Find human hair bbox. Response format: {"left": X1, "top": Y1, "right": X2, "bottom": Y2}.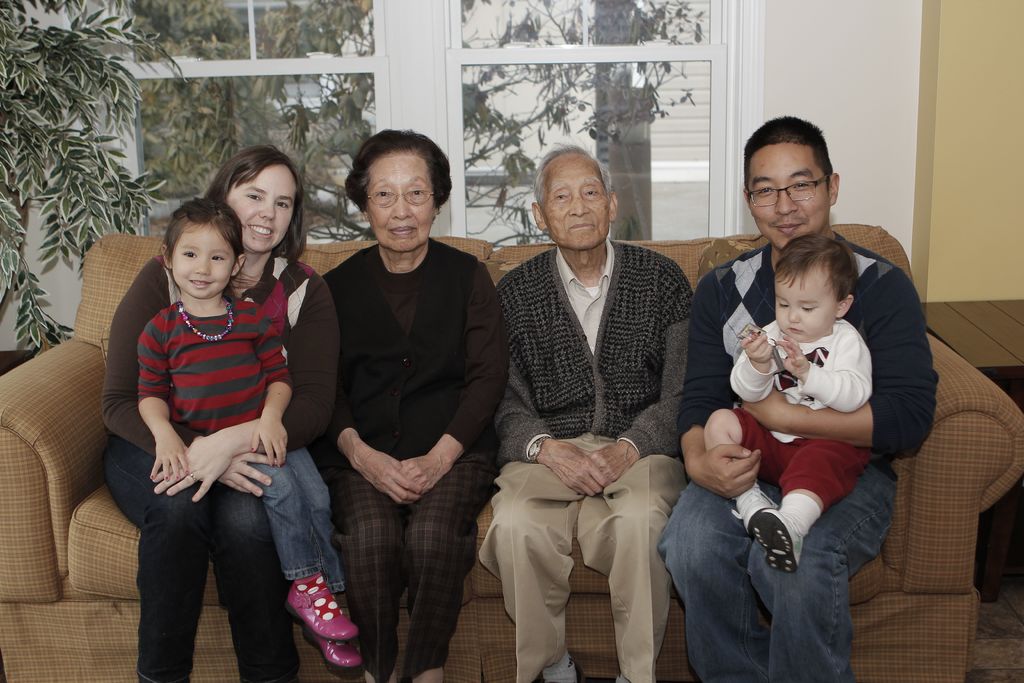
{"left": 530, "top": 140, "right": 619, "bottom": 206}.
